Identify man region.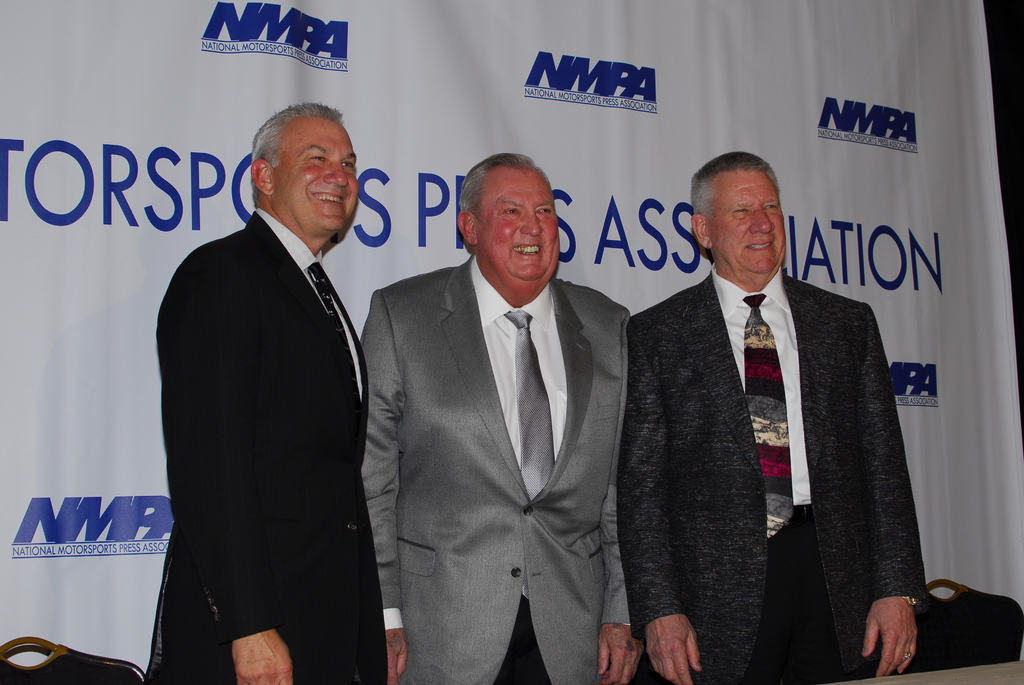
Region: {"x1": 356, "y1": 148, "x2": 635, "y2": 684}.
